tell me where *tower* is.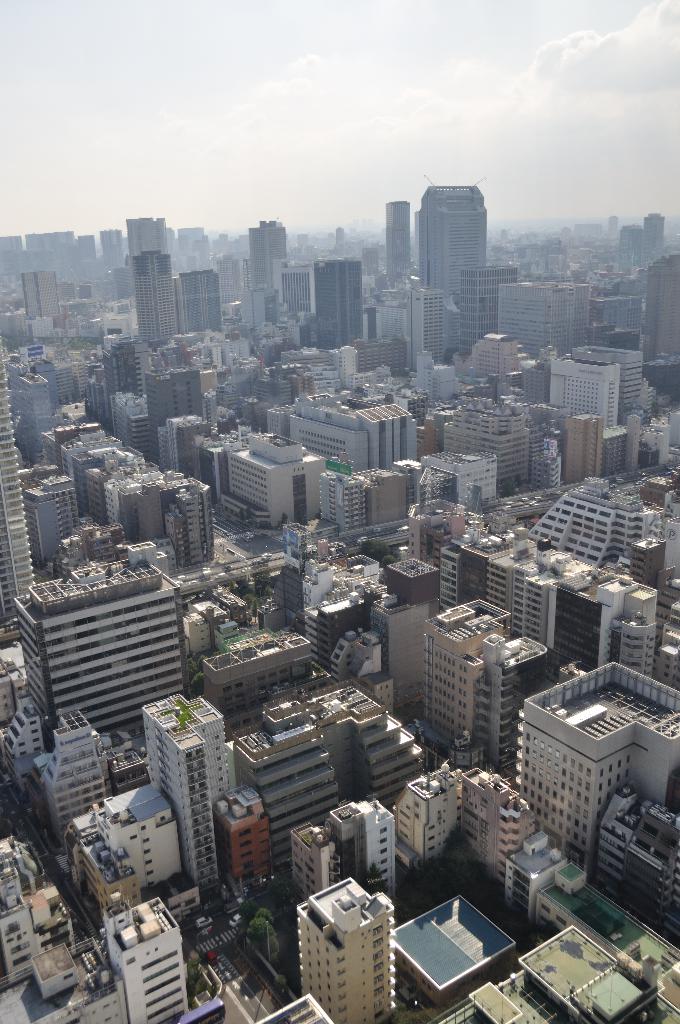
*tower* is at bbox=[549, 353, 622, 431].
